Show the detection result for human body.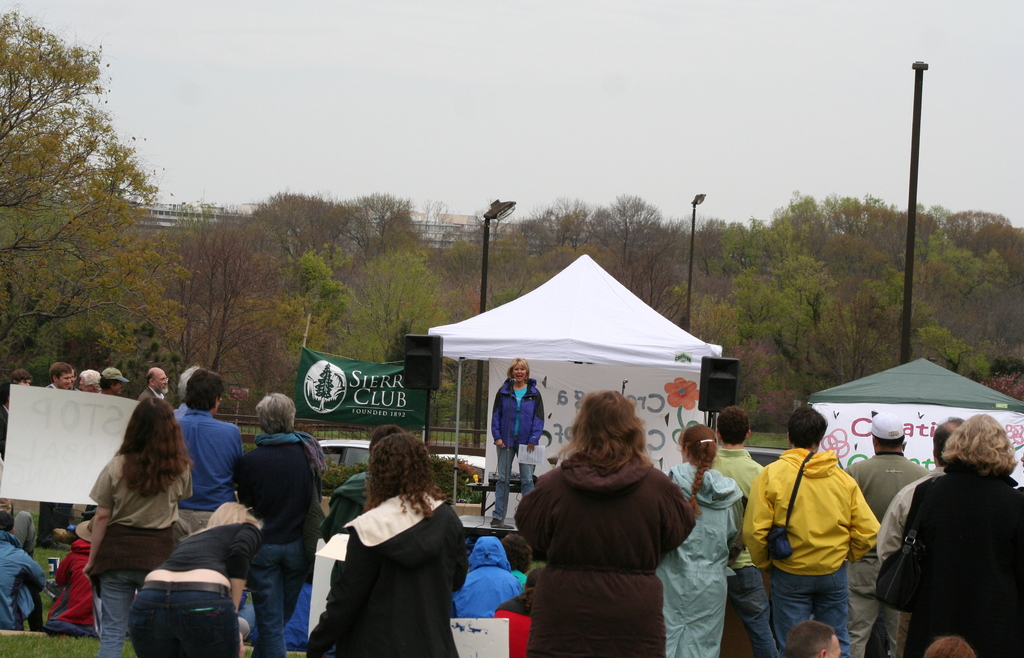
(907,468,1023,657).
